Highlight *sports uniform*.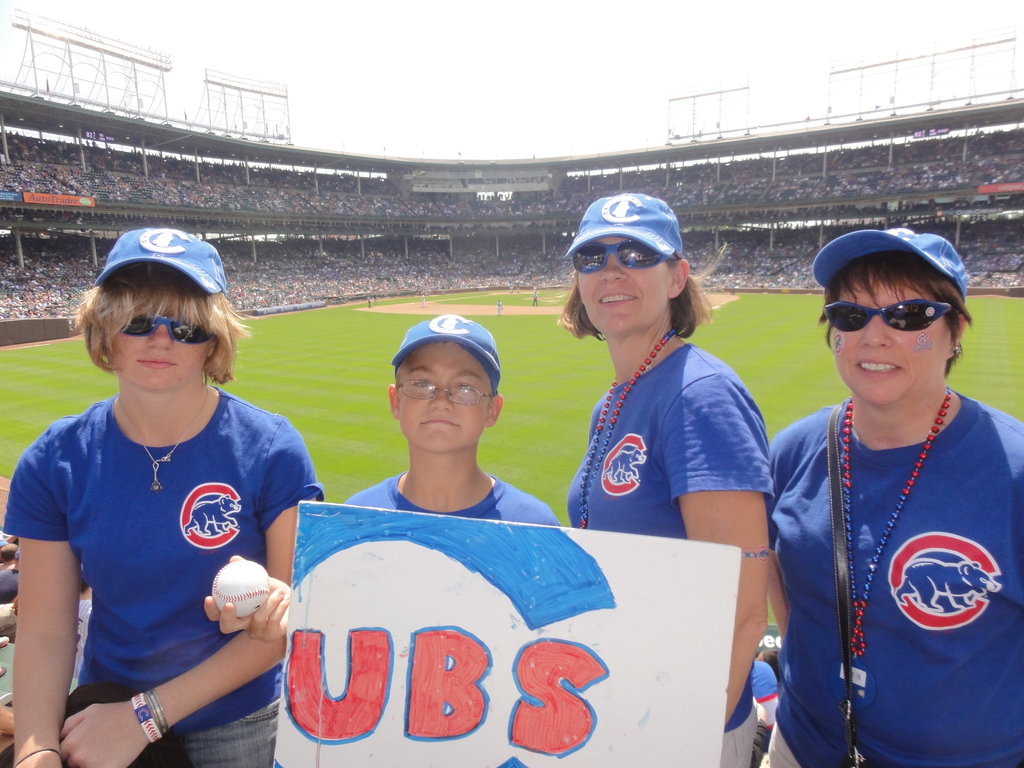
Highlighted region: bbox=(0, 379, 317, 728).
